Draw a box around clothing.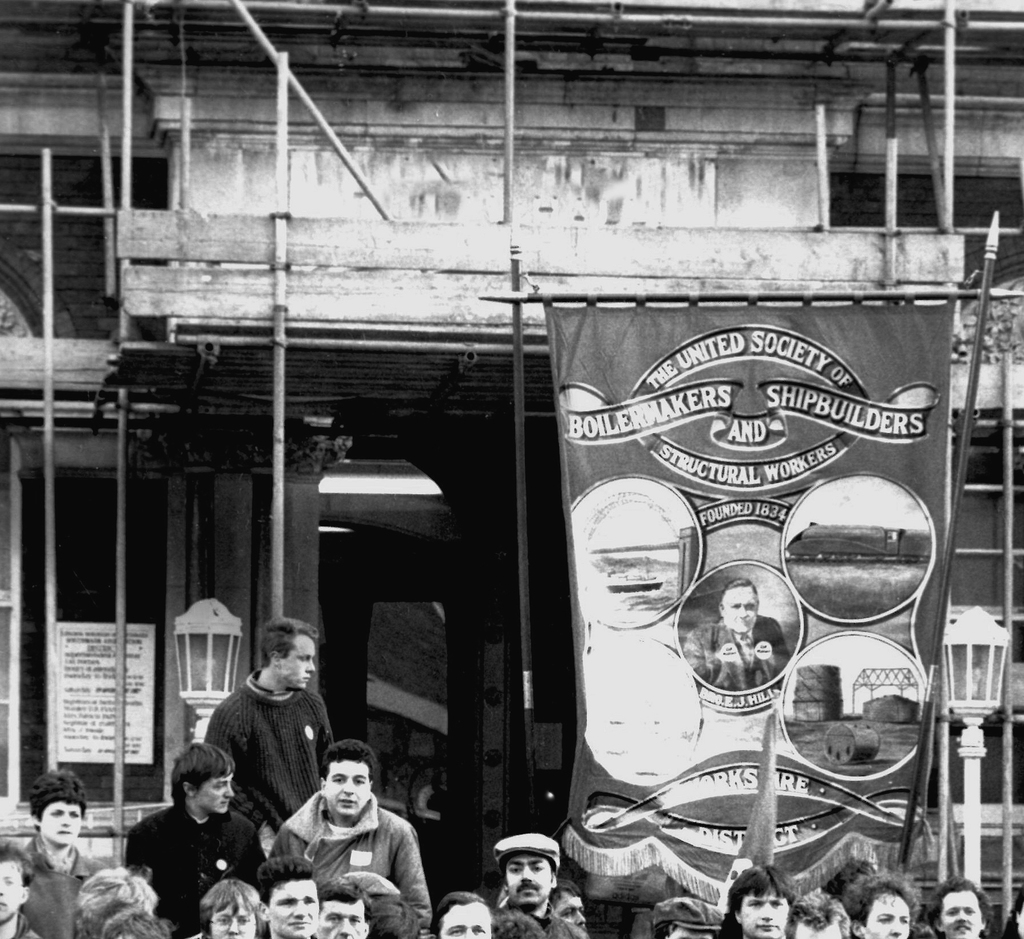
[253, 801, 424, 915].
